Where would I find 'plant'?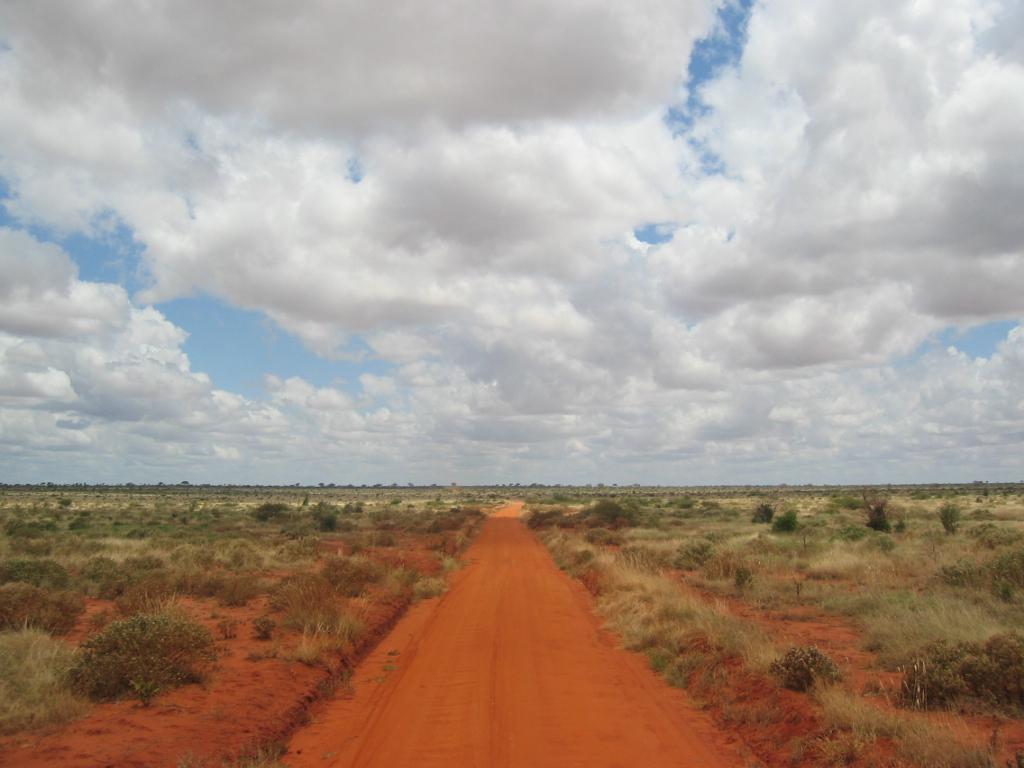
At Rect(887, 625, 1023, 716).
